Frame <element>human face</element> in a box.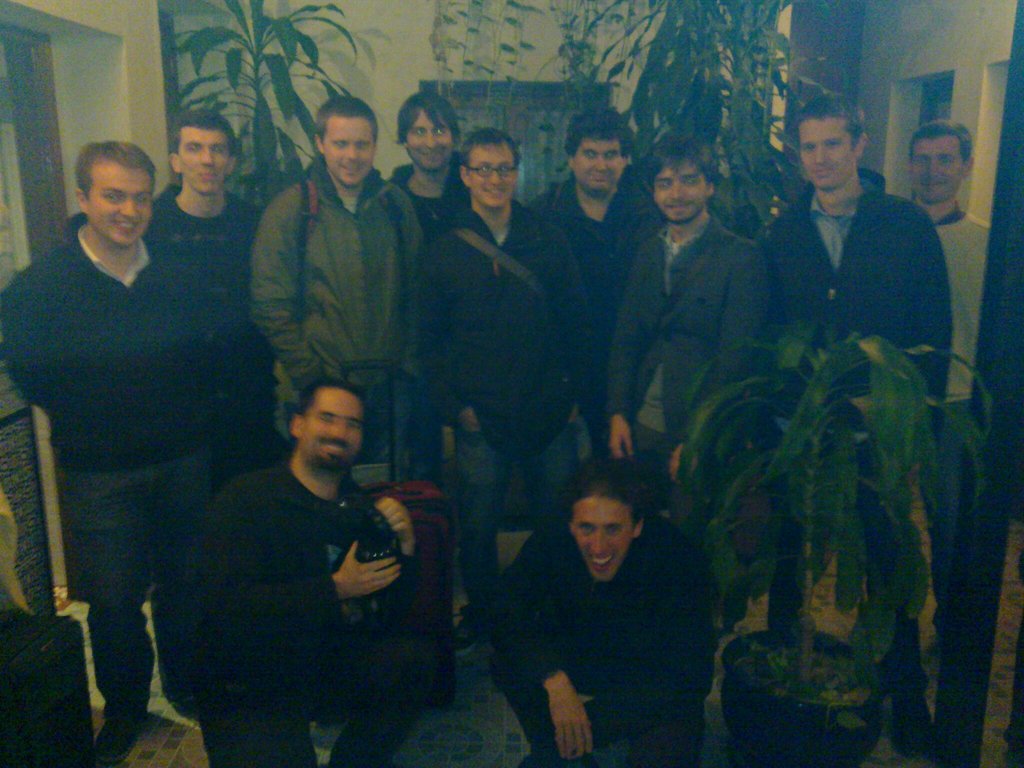
box(915, 138, 968, 198).
